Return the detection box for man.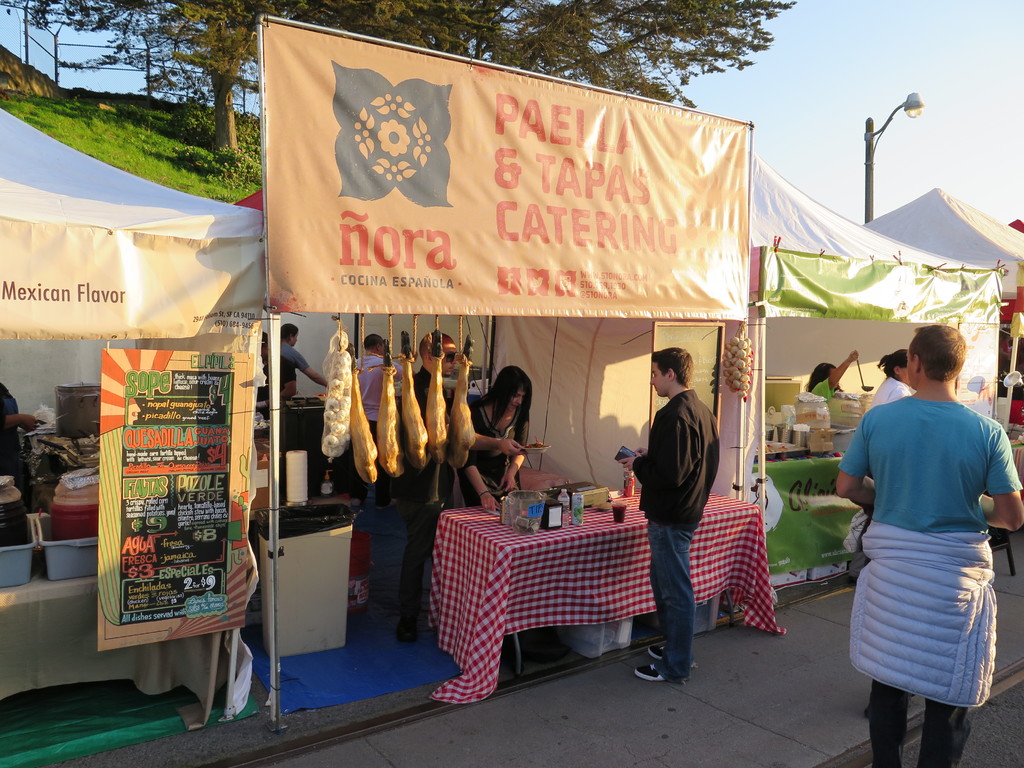
[x1=387, y1=324, x2=527, y2=637].
